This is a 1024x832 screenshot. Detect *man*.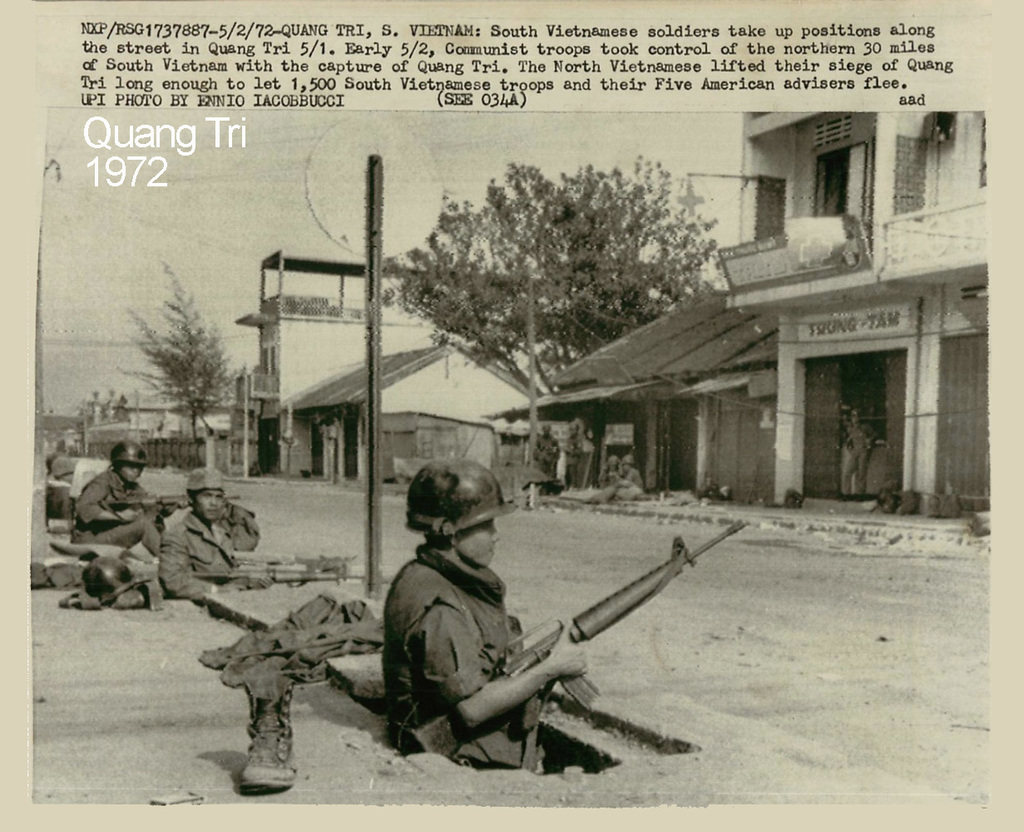
356:463:655:791.
